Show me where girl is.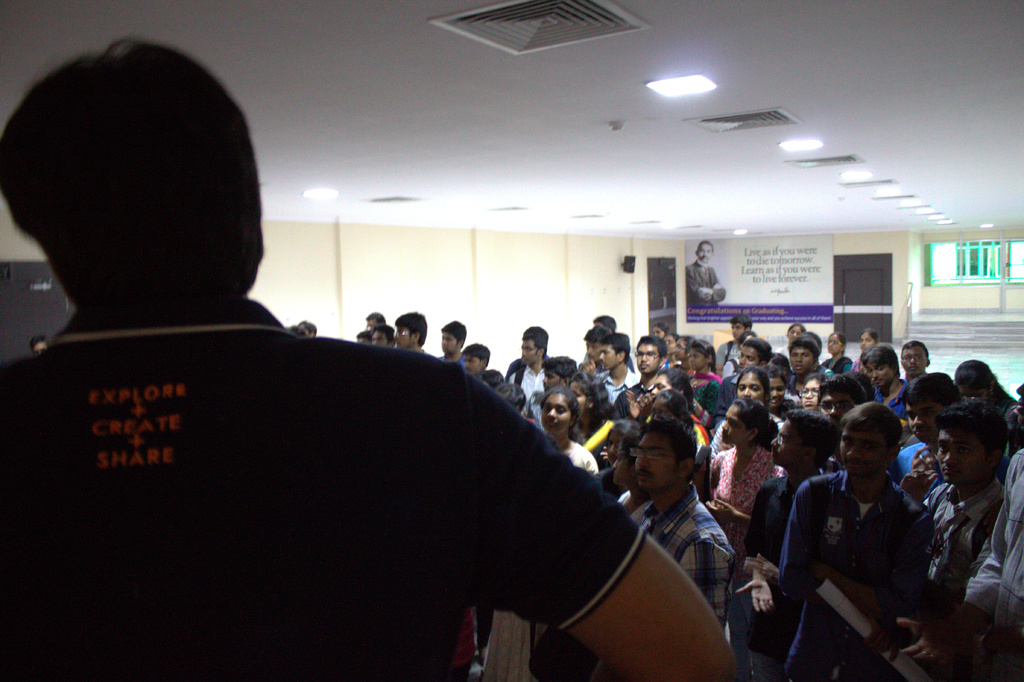
girl is at (705, 397, 779, 681).
